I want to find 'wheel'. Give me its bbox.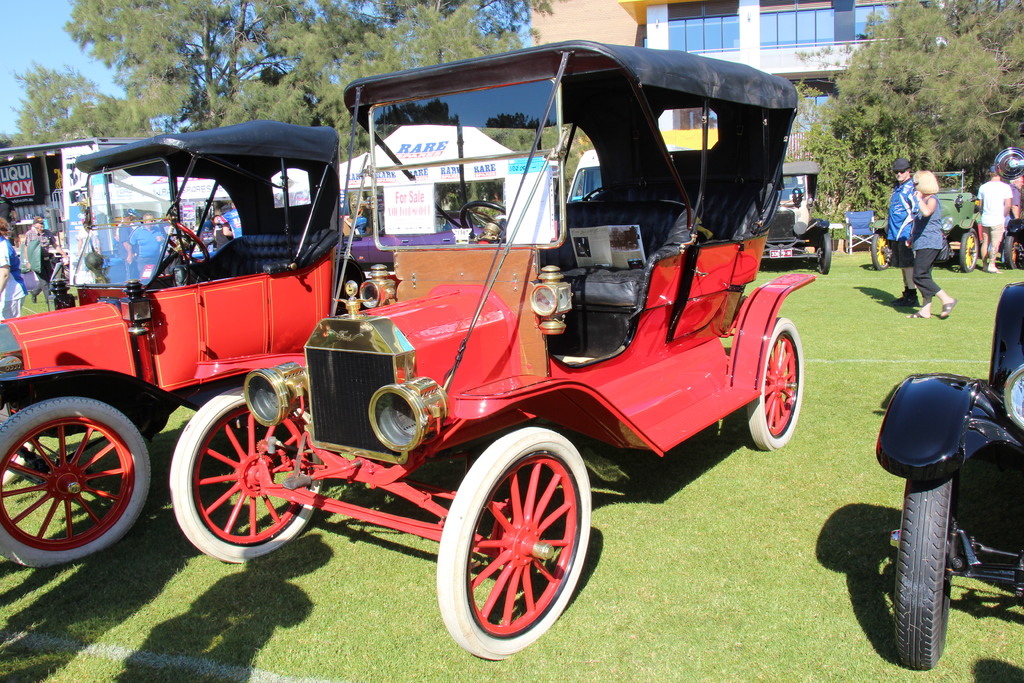
locate(871, 228, 897, 267).
